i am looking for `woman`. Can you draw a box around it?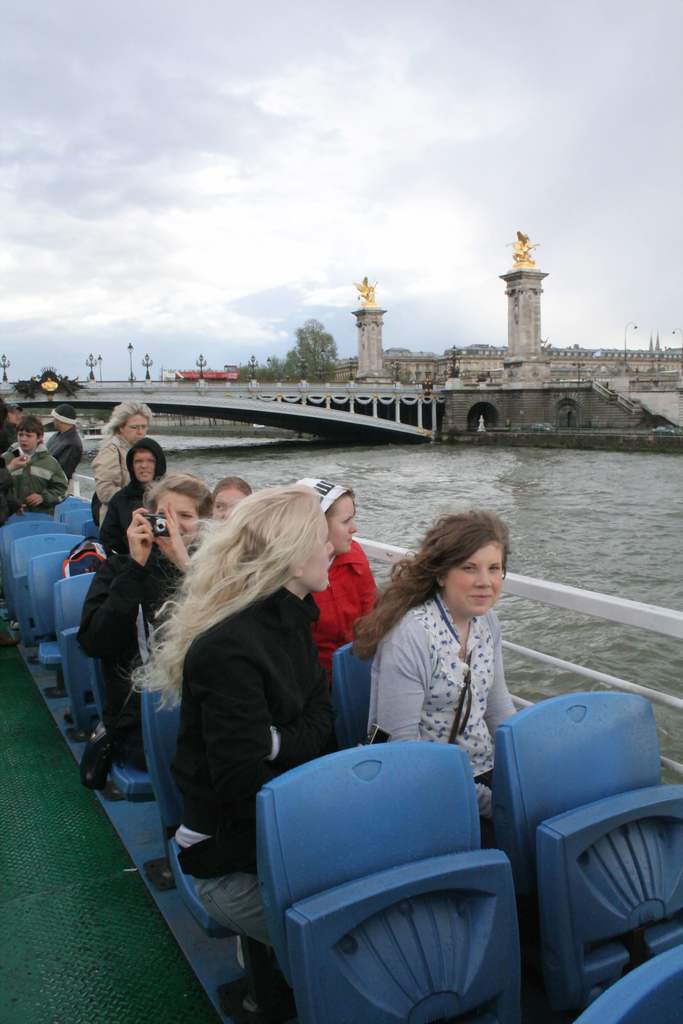
Sure, the bounding box is x1=124, y1=483, x2=351, y2=947.
